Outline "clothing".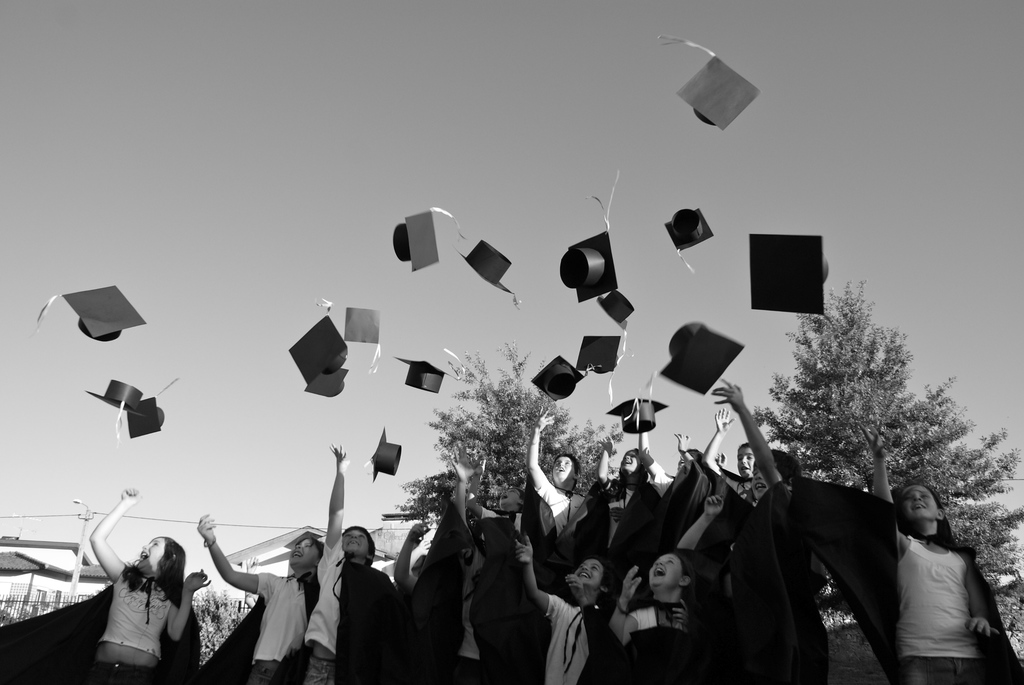
Outline: <box>886,512,1005,669</box>.
